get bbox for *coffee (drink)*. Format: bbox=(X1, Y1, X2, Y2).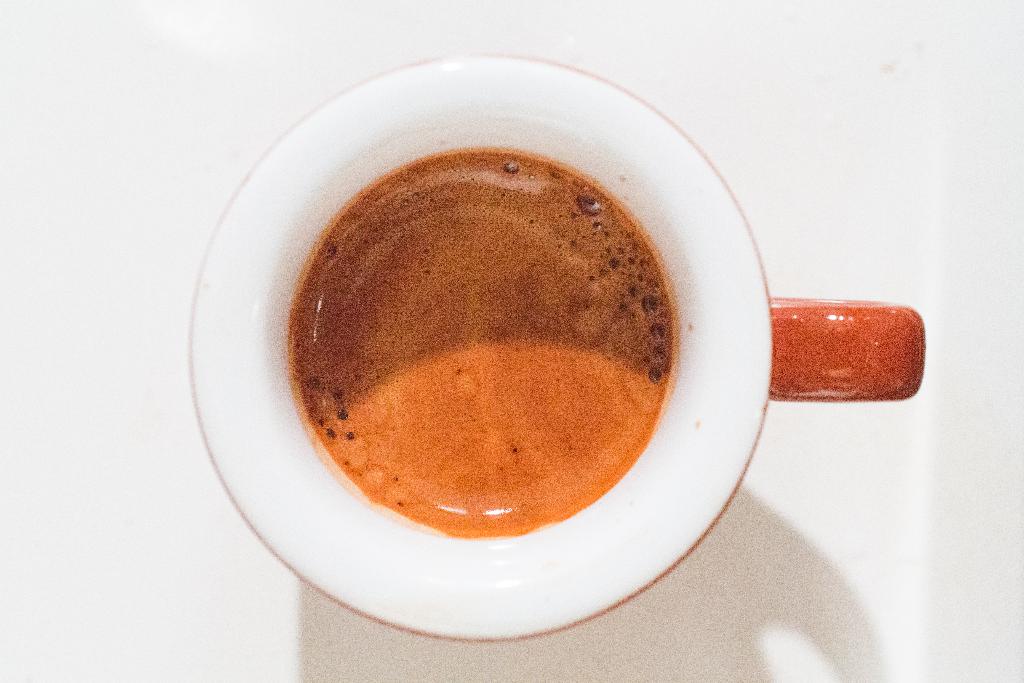
bbox=(282, 147, 672, 536).
